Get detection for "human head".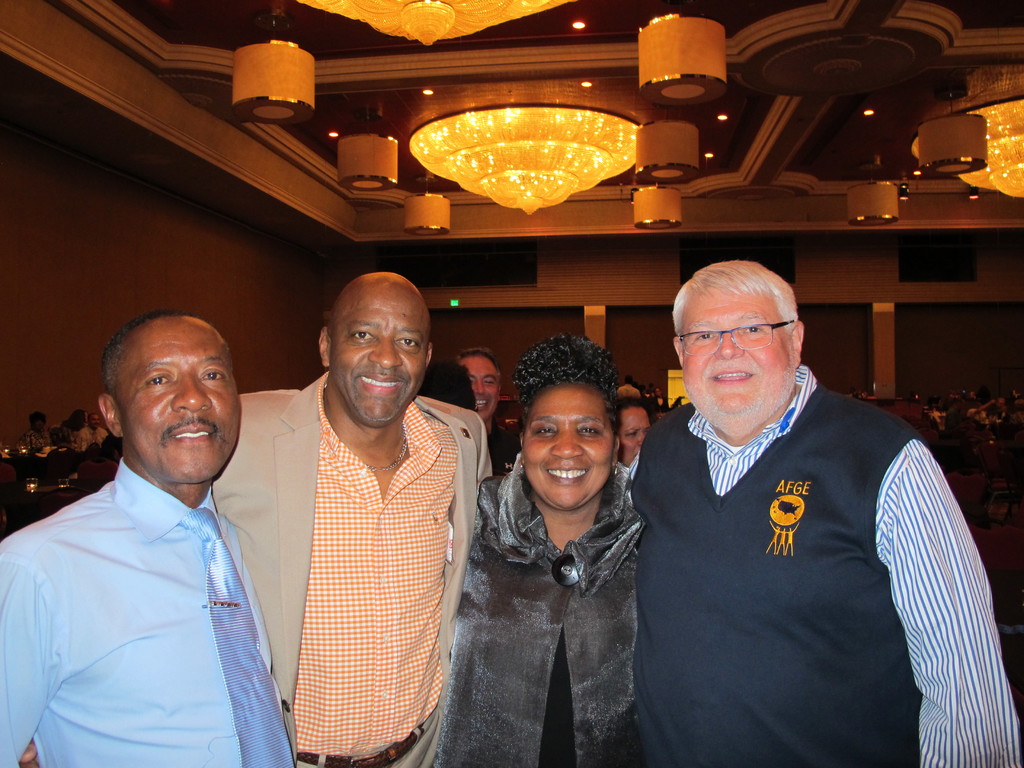
Detection: 93 309 244 493.
